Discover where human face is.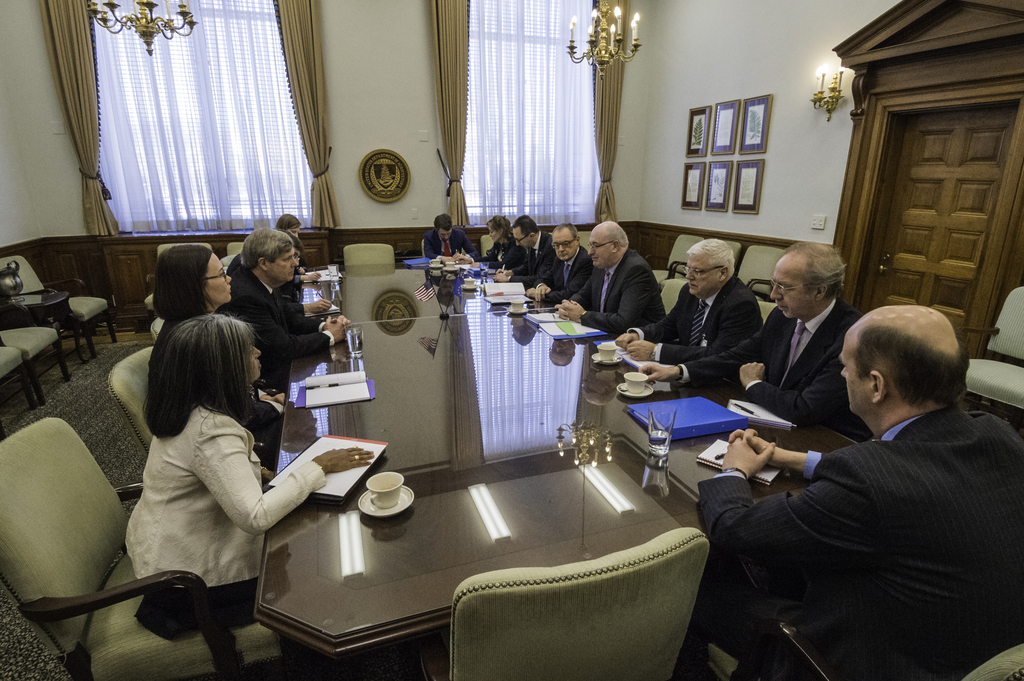
Discovered at [586, 228, 615, 268].
